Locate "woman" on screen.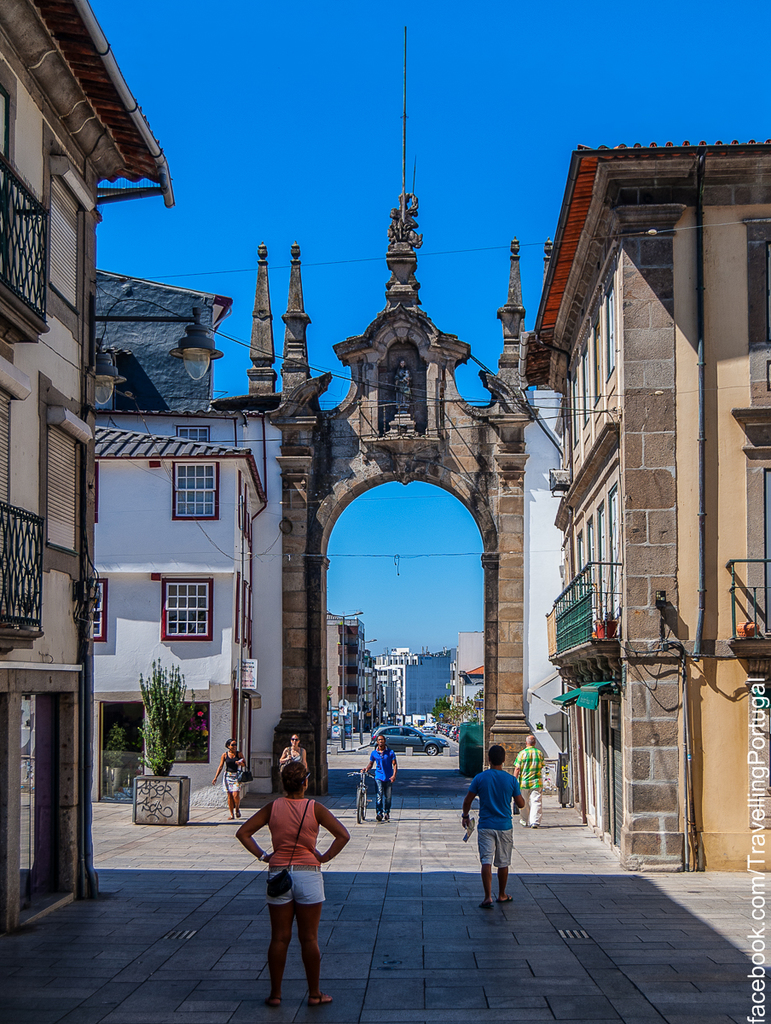
On screen at (left=279, top=730, right=316, bottom=771).
